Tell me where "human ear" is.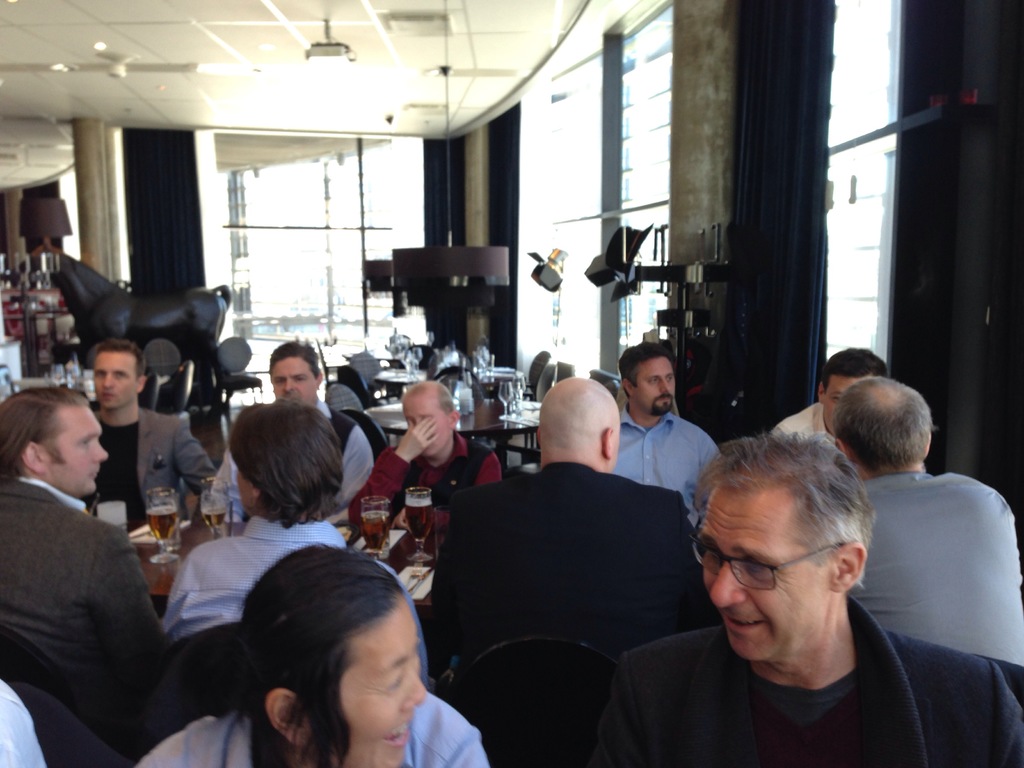
"human ear" is at box=[263, 686, 313, 753].
